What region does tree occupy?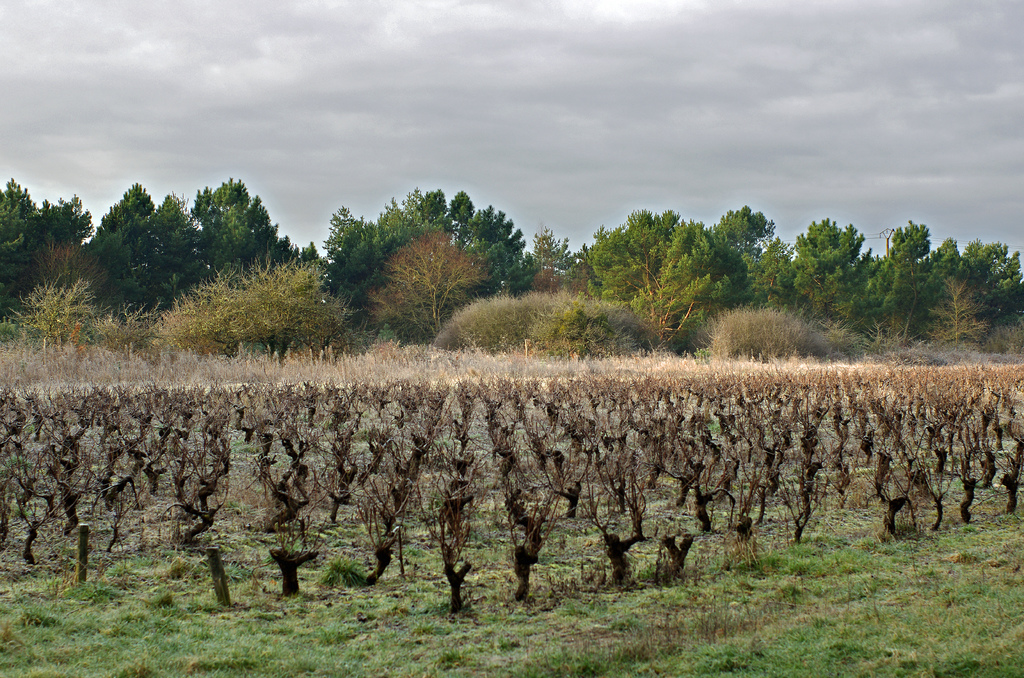
749 236 791 286.
